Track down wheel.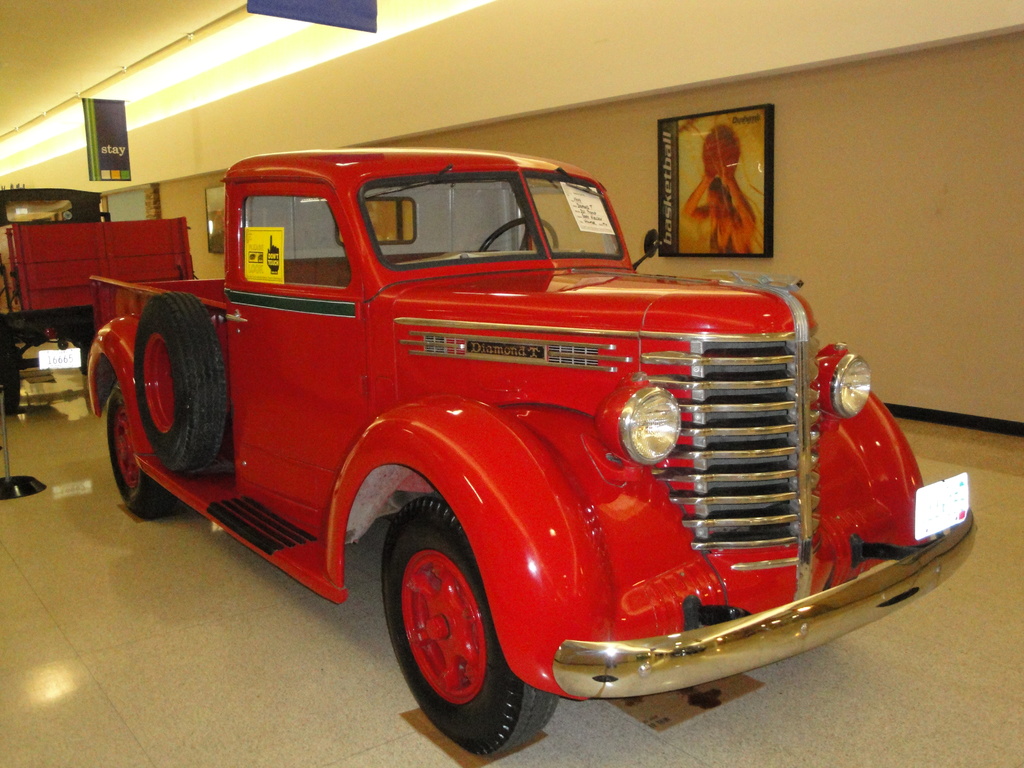
Tracked to 480, 216, 558, 248.
